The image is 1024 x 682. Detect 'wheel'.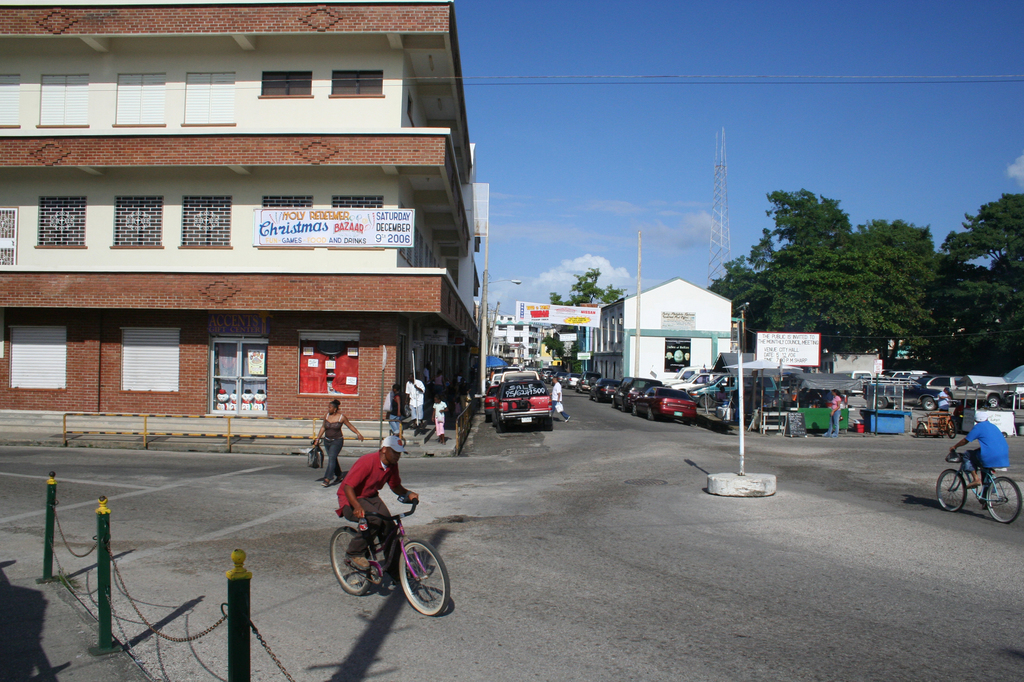
Detection: select_region(924, 397, 935, 409).
